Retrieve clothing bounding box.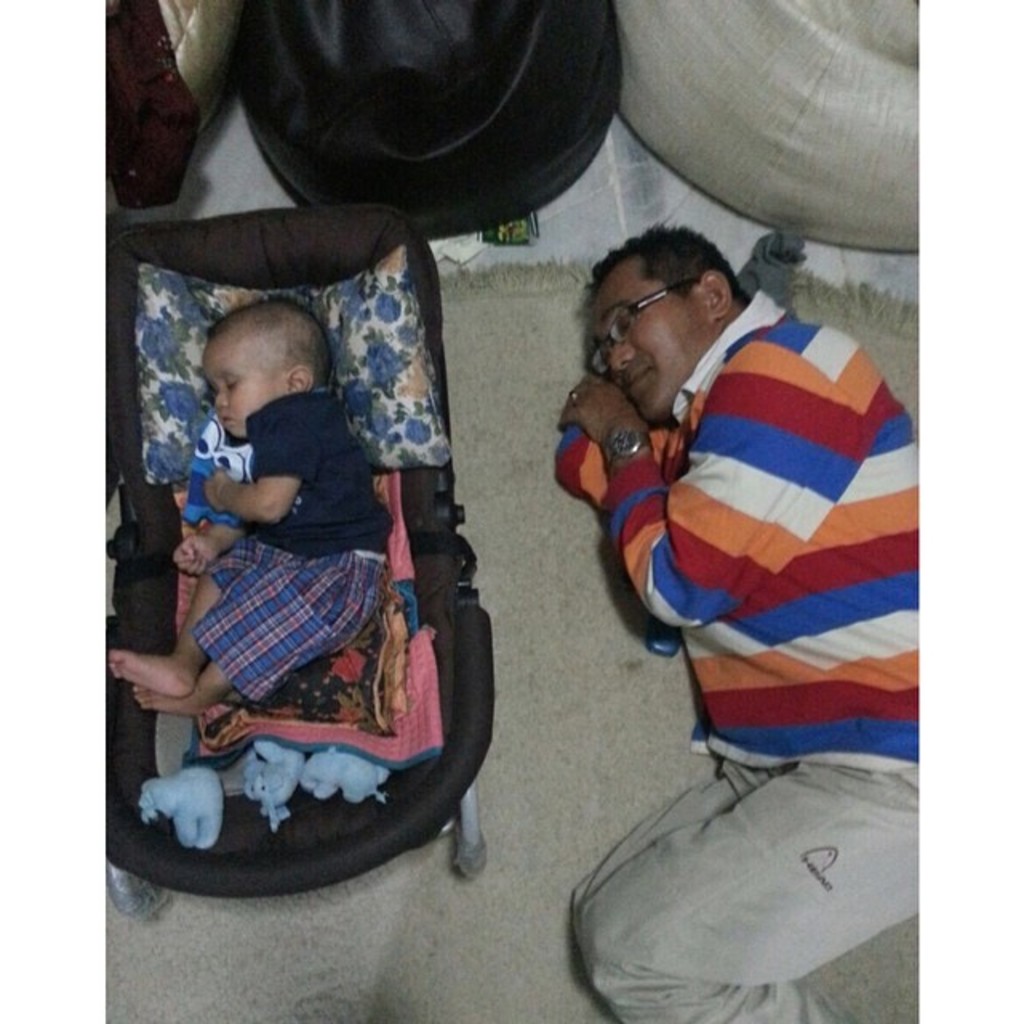
Bounding box: [left=259, top=387, right=395, bottom=558].
